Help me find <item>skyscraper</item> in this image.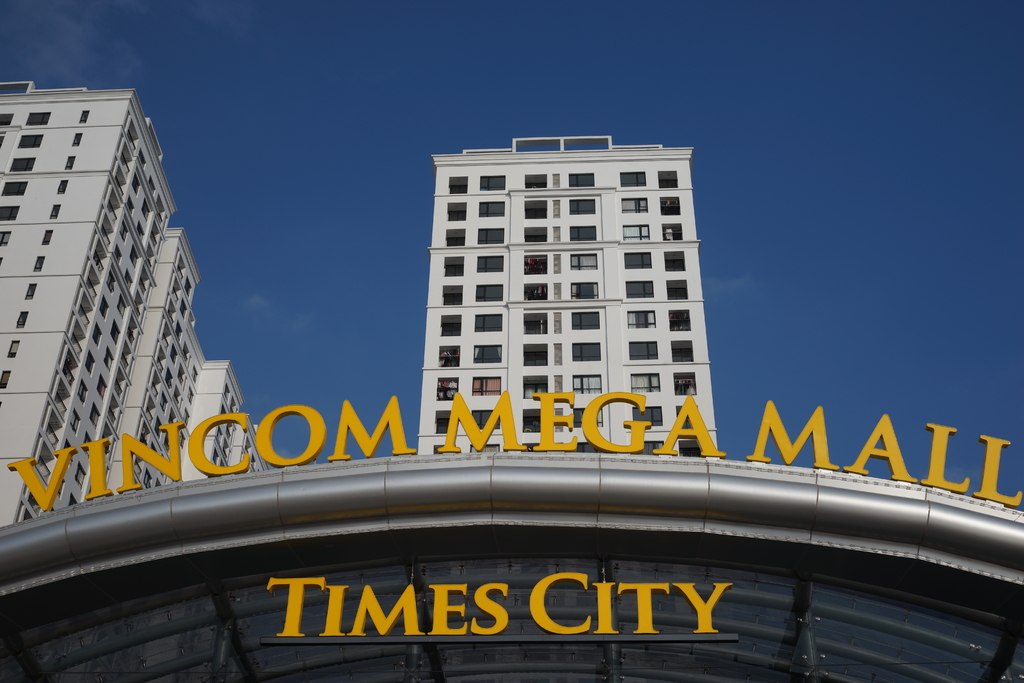
Found it: bbox=(97, 220, 207, 492).
